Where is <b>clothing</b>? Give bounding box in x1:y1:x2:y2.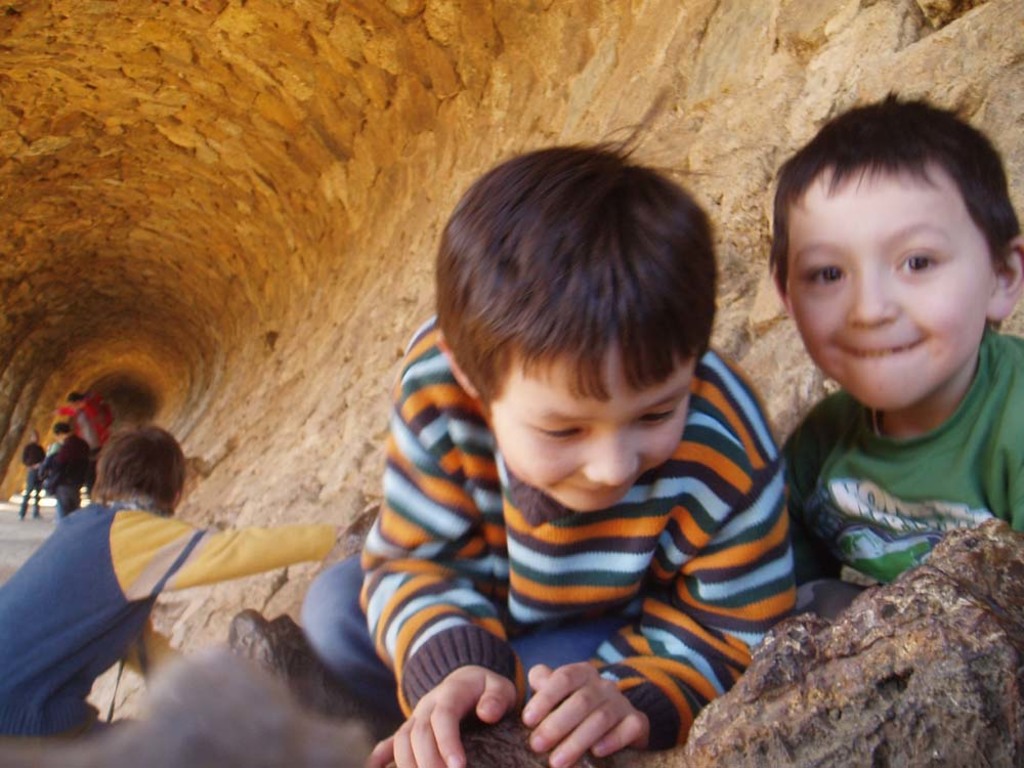
777:340:1023:592.
